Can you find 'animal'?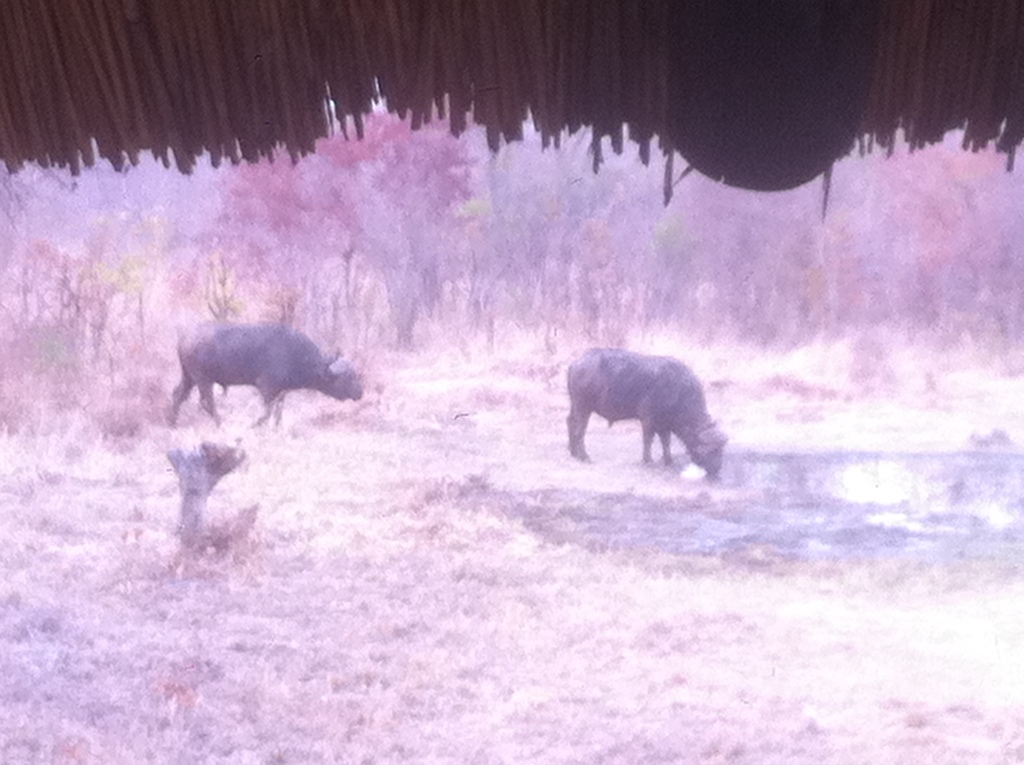
Yes, bounding box: (x1=565, y1=343, x2=733, y2=481).
